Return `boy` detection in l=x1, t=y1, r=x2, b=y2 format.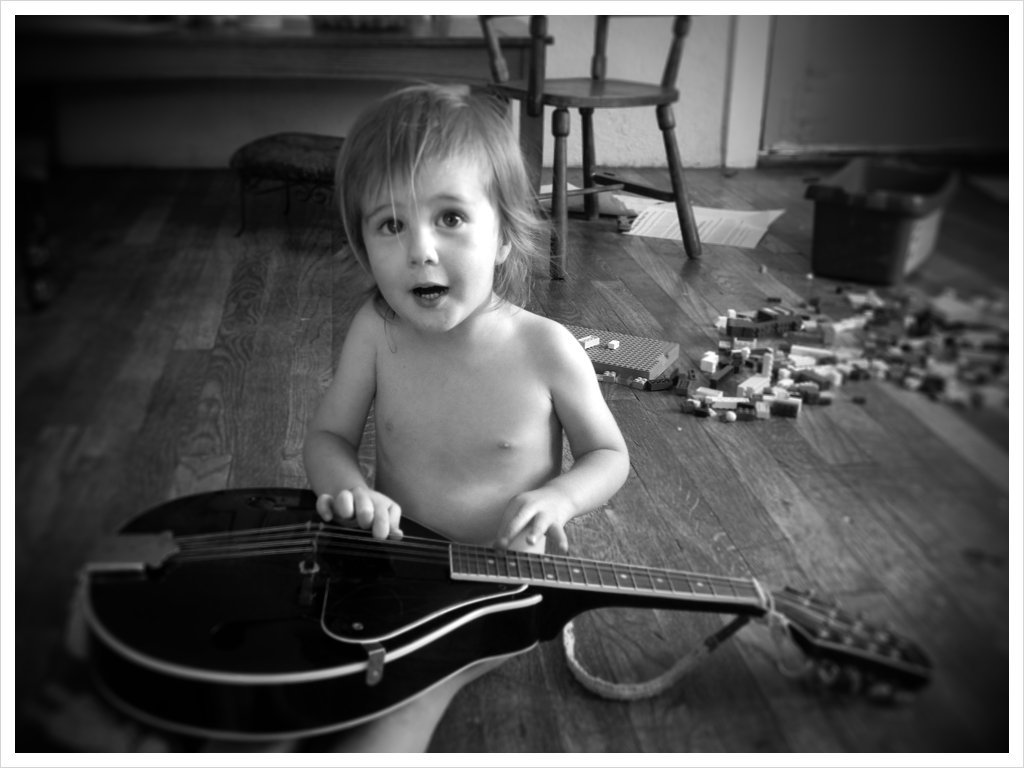
l=300, t=82, r=629, b=750.
